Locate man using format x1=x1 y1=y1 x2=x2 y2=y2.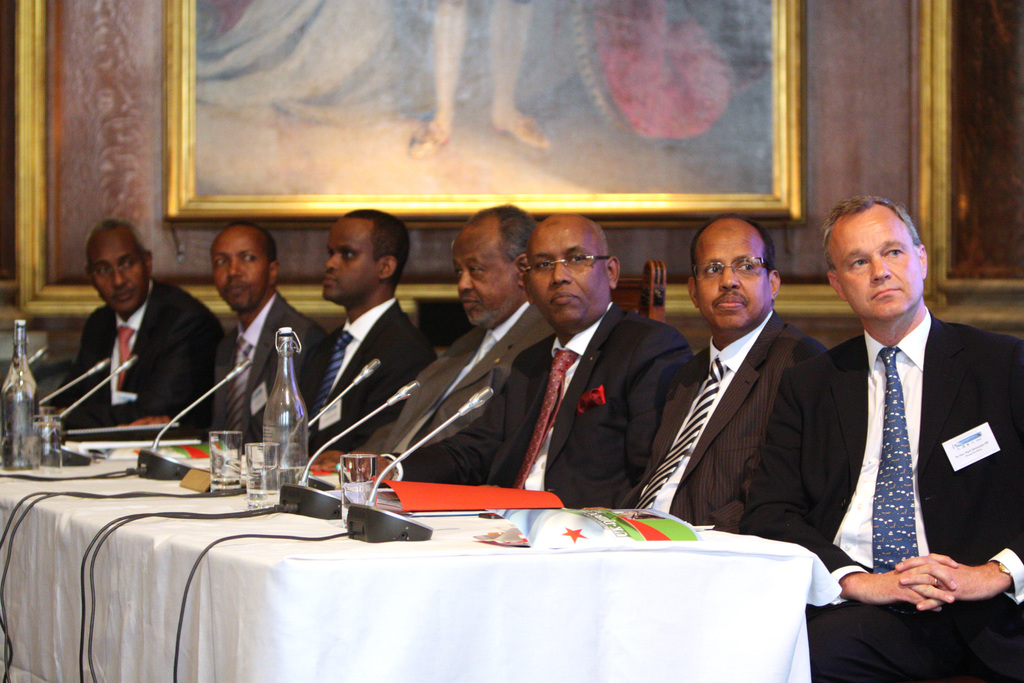
x1=299 y1=210 x2=436 y2=466.
